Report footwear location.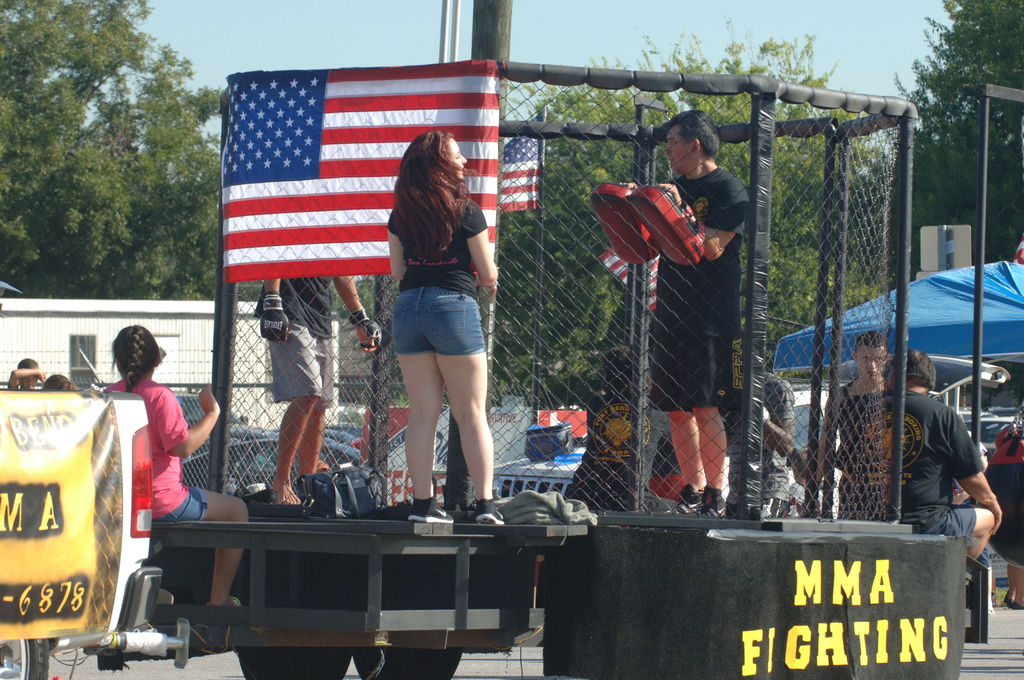
Report: <bbox>473, 506, 502, 522</bbox>.
